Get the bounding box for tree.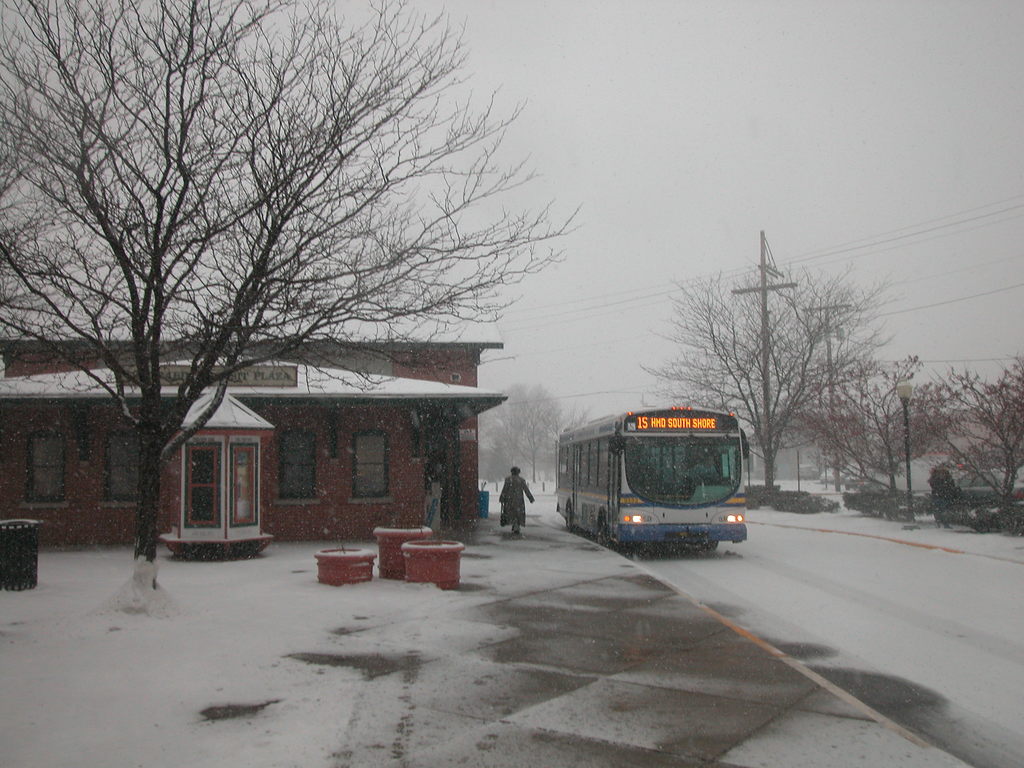
<region>0, 0, 584, 602</region>.
